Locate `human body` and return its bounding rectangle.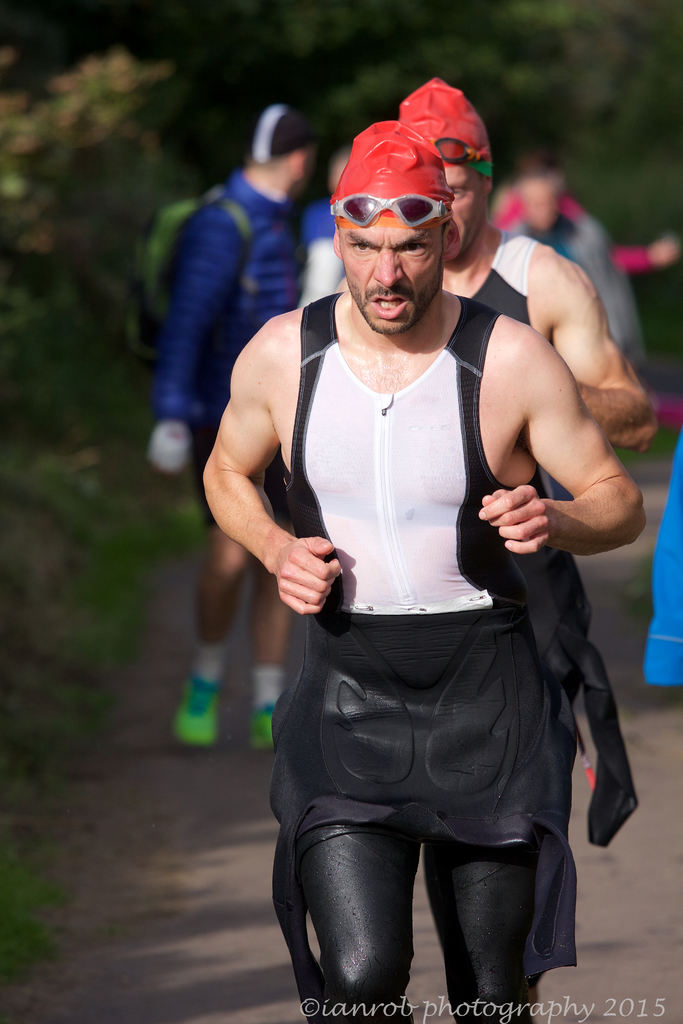
<region>144, 92, 316, 746</region>.
